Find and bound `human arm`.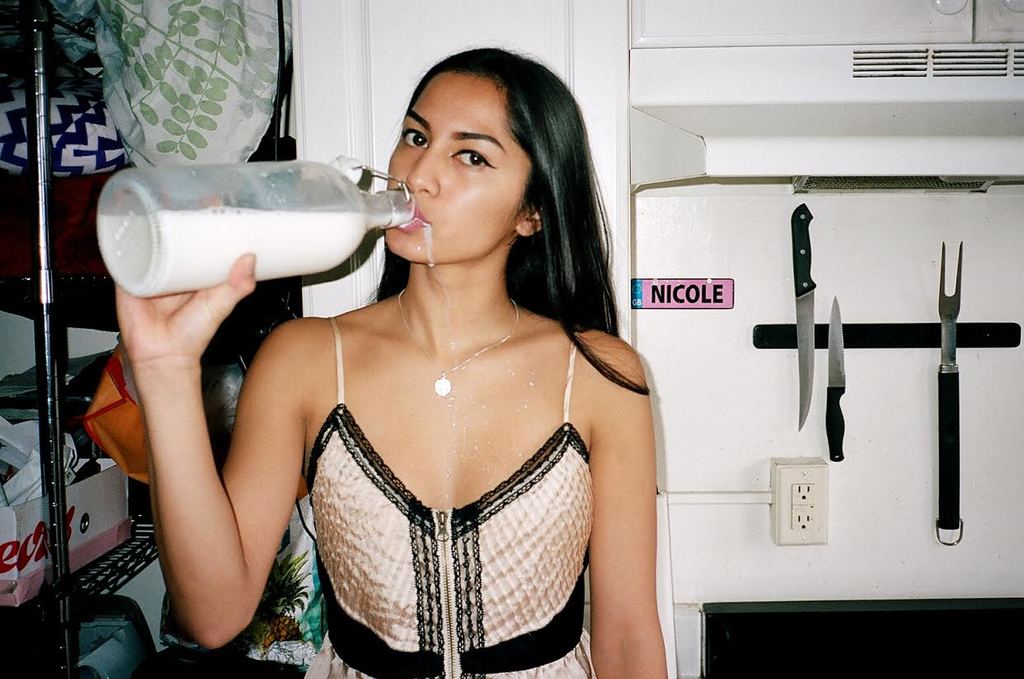
Bound: <bbox>582, 333, 676, 678</bbox>.
